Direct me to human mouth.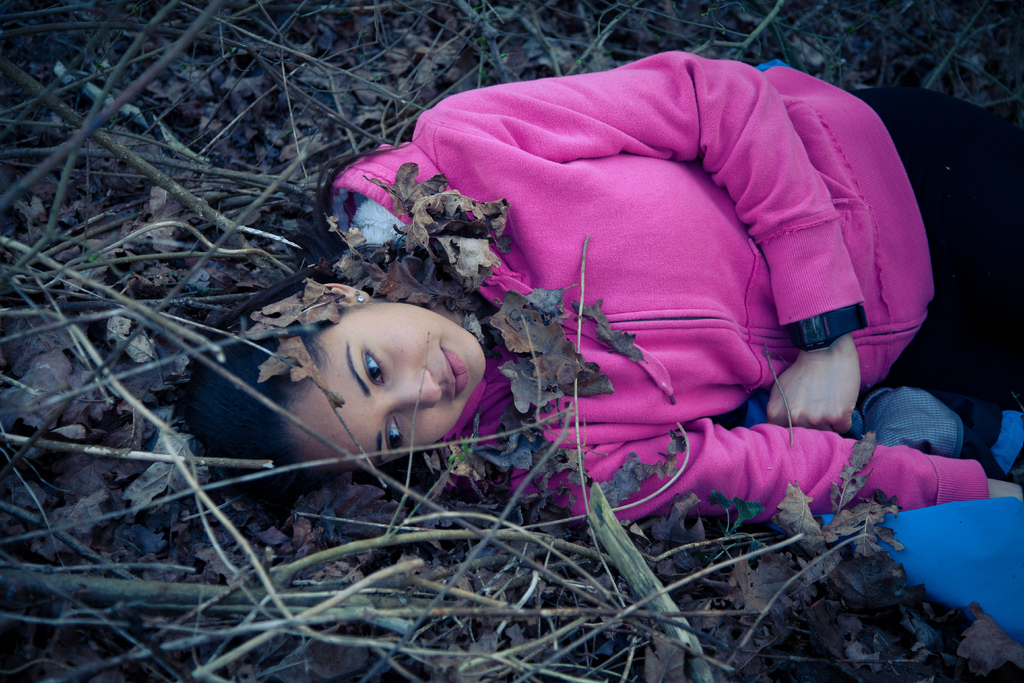
Direction: left=440, top=343, right=469, bottom=399.
